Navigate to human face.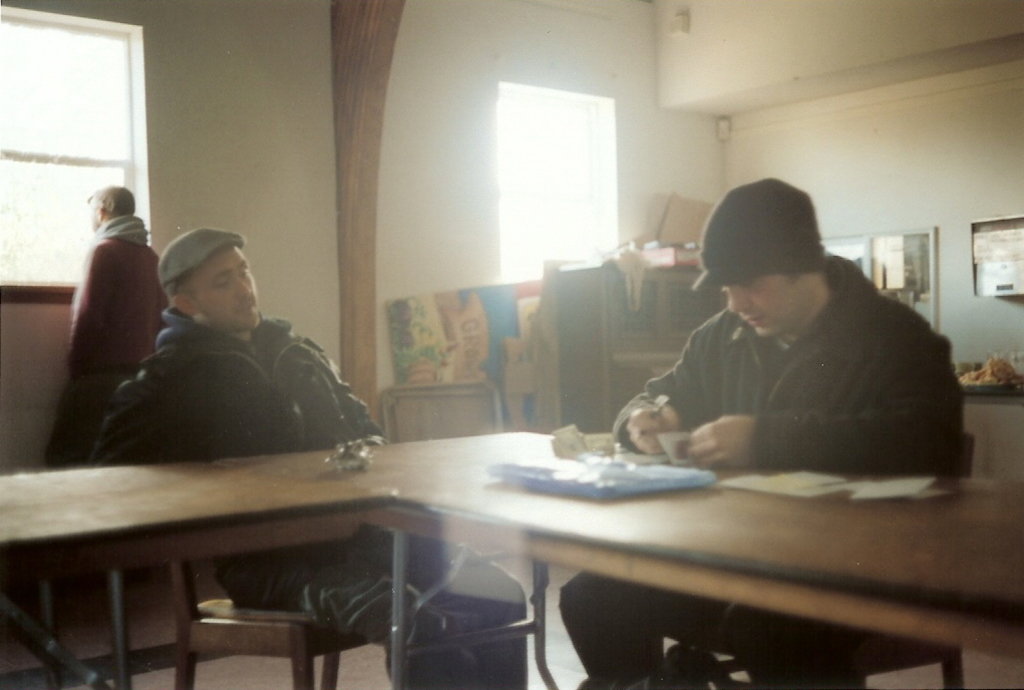
Navigation target: (x1=725, y1=275, x2=808, y2=337).
